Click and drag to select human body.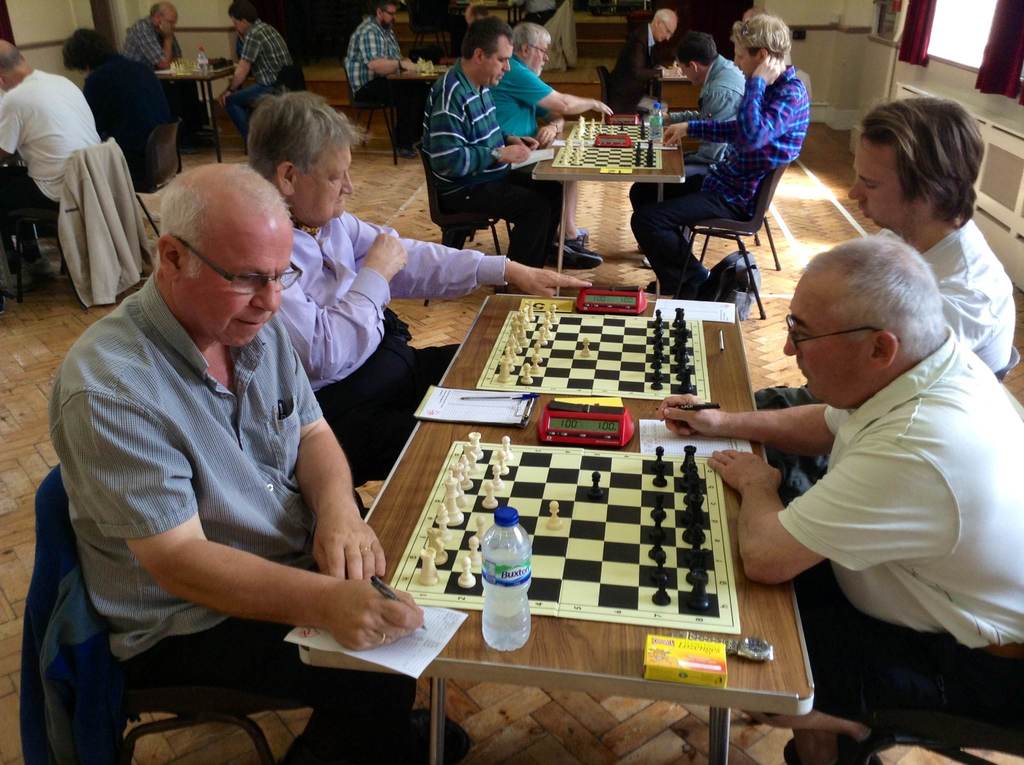
Selection: bbox=(483, 51, 616, 259).
